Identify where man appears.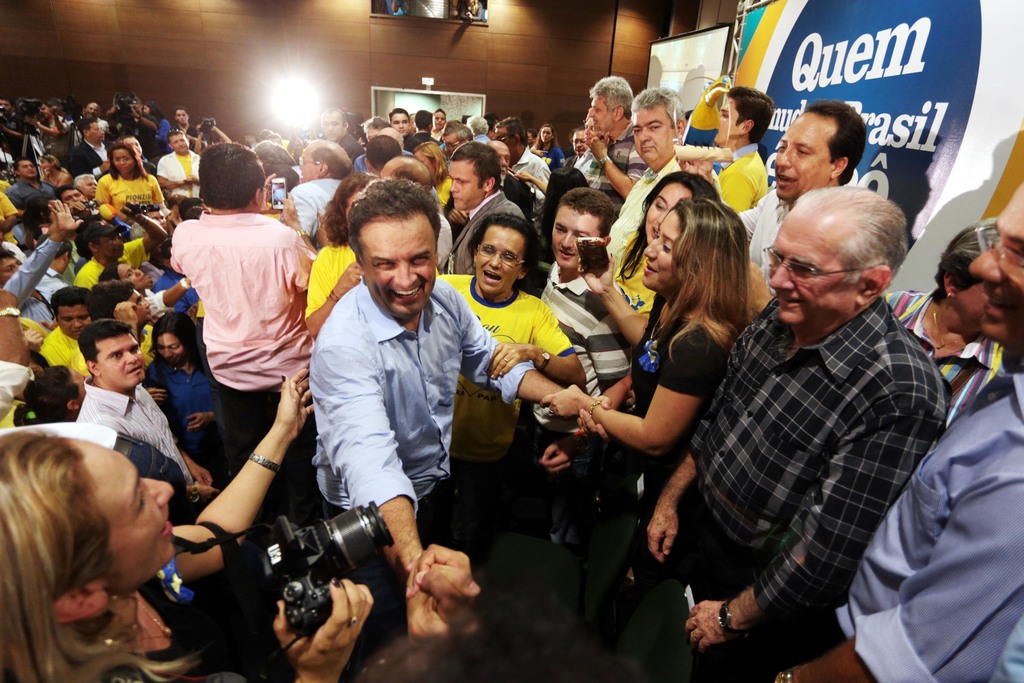
Appears at 123:135:157:176.
